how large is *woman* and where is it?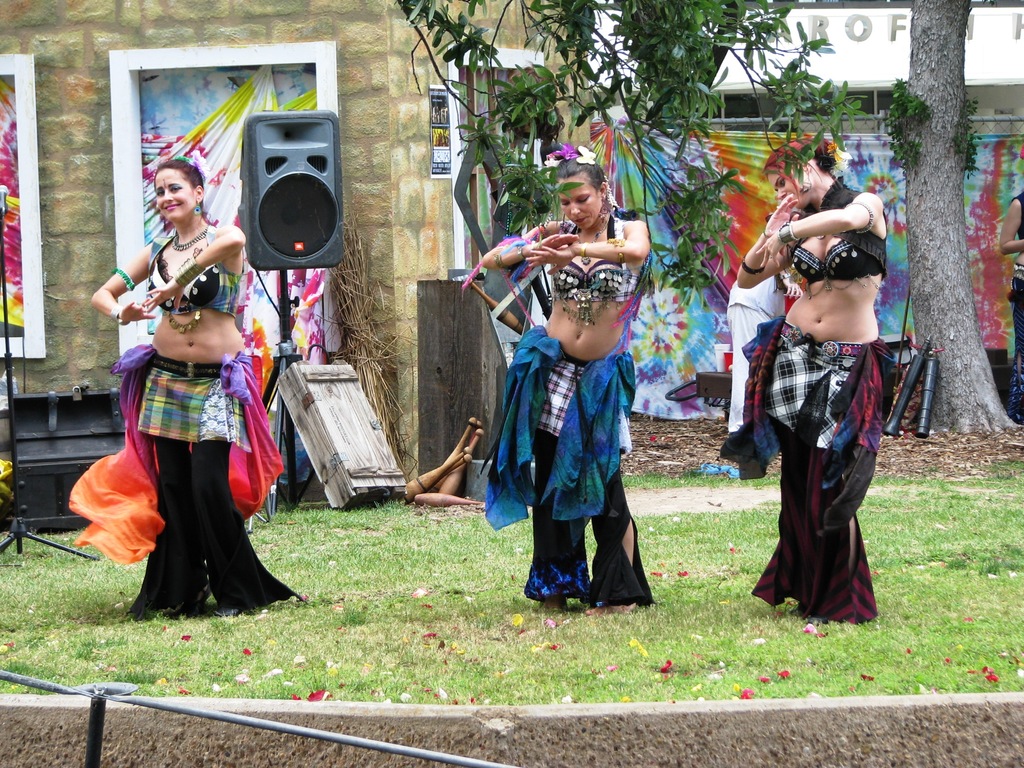
Bounding box: 727:124:886:630.
